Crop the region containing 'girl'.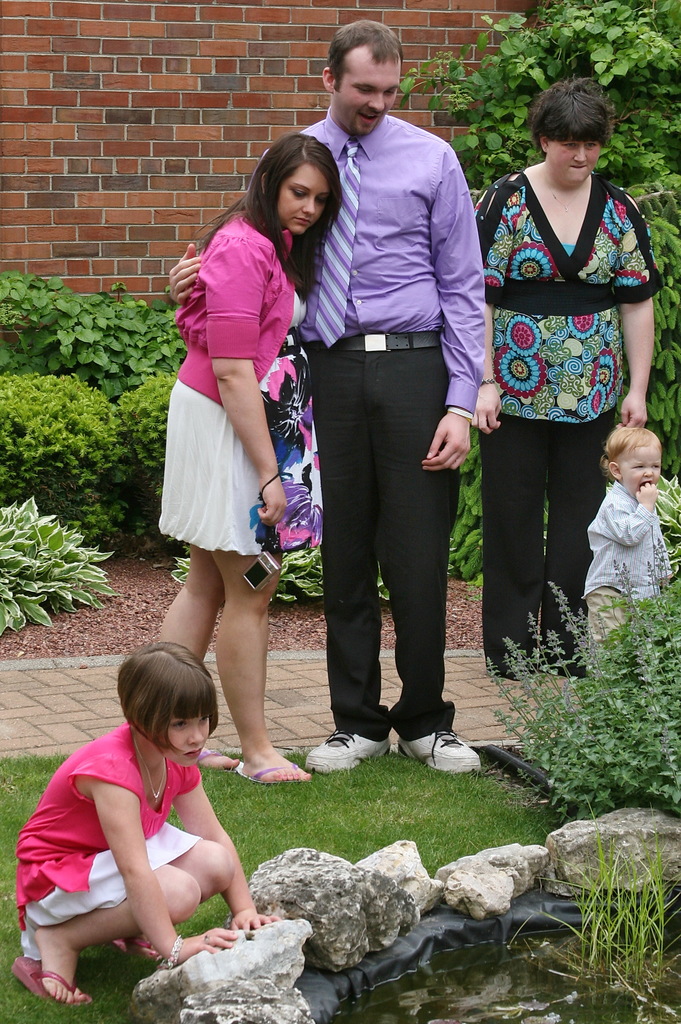
Crop region: detection(6, 636, 281, 1009).
